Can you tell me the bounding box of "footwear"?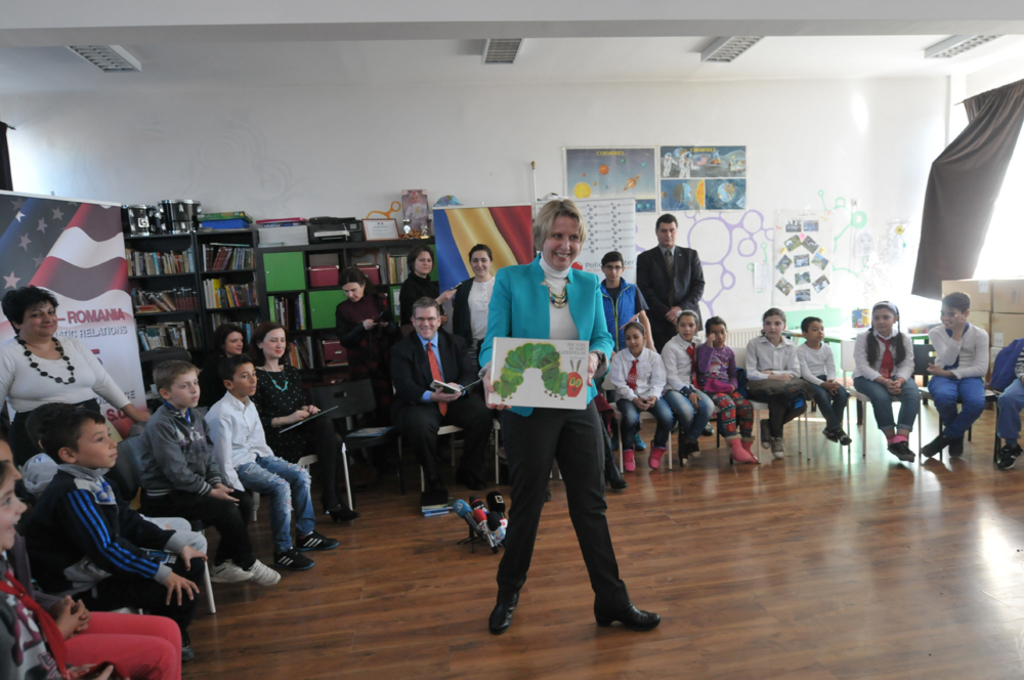
locate(423, 481, 450, 506).
